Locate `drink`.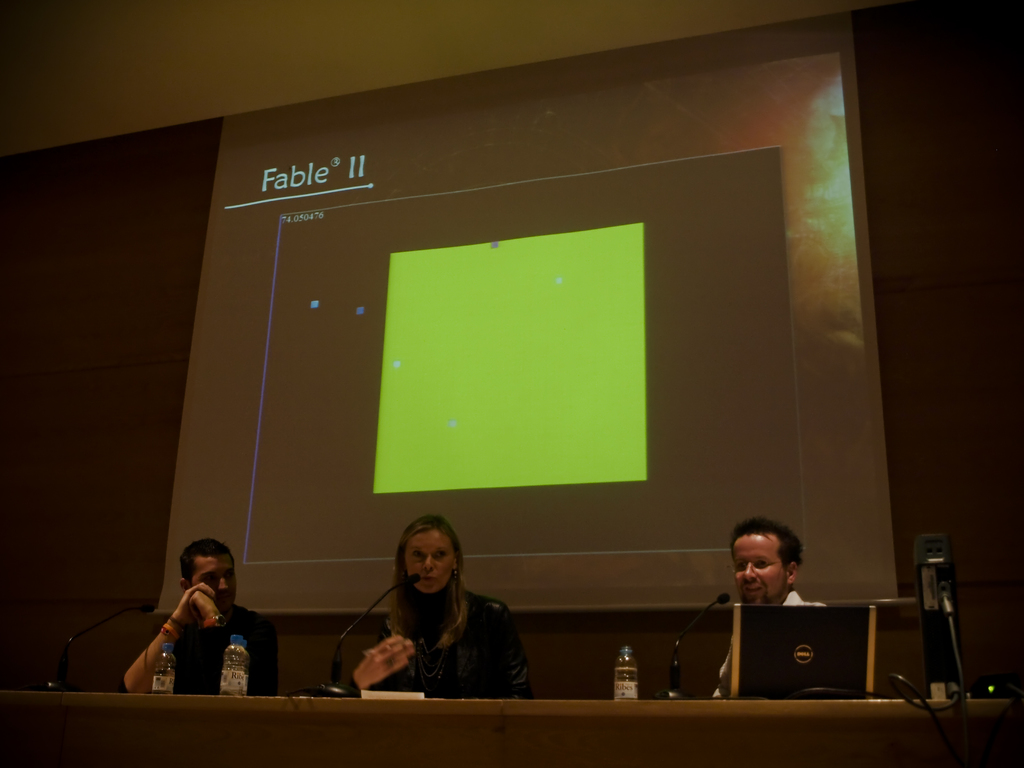
Bounding box: (x1=152, y1=646, x2=176, y2=694).
